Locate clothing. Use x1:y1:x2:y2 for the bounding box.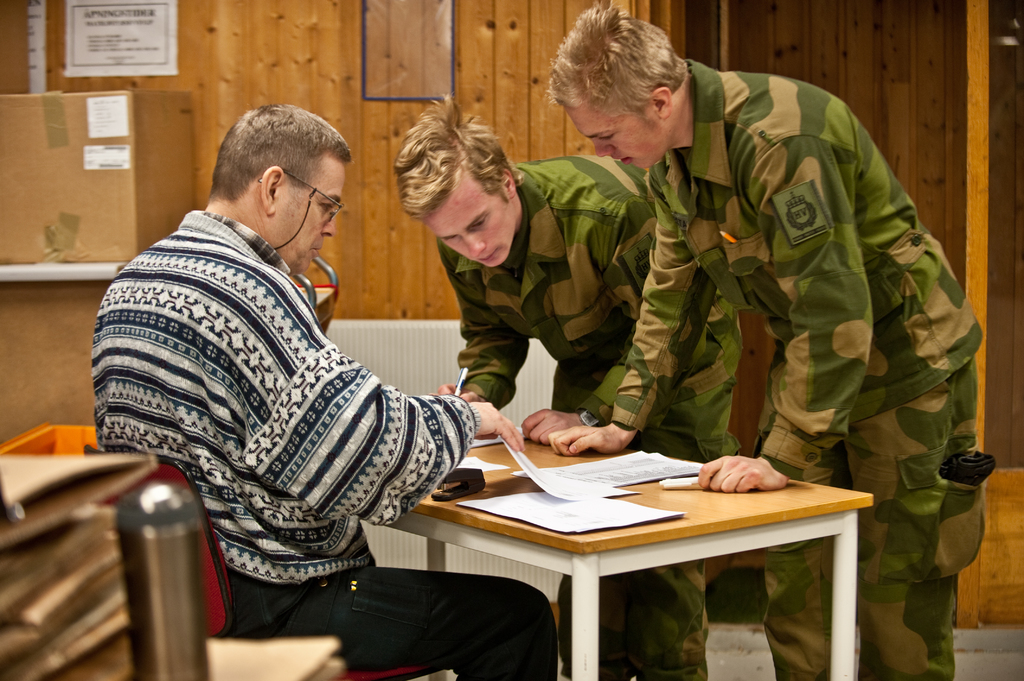
611:56:1002:680.
